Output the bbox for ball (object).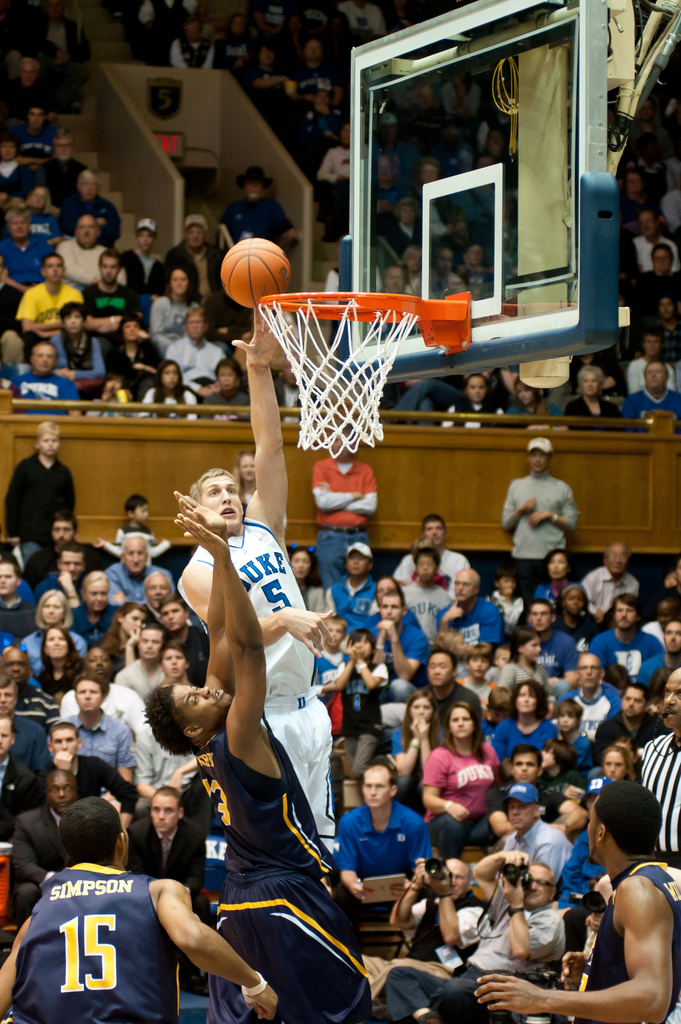
{"left": 220, "top": 241, "right": 283, "bottom": 305}.
